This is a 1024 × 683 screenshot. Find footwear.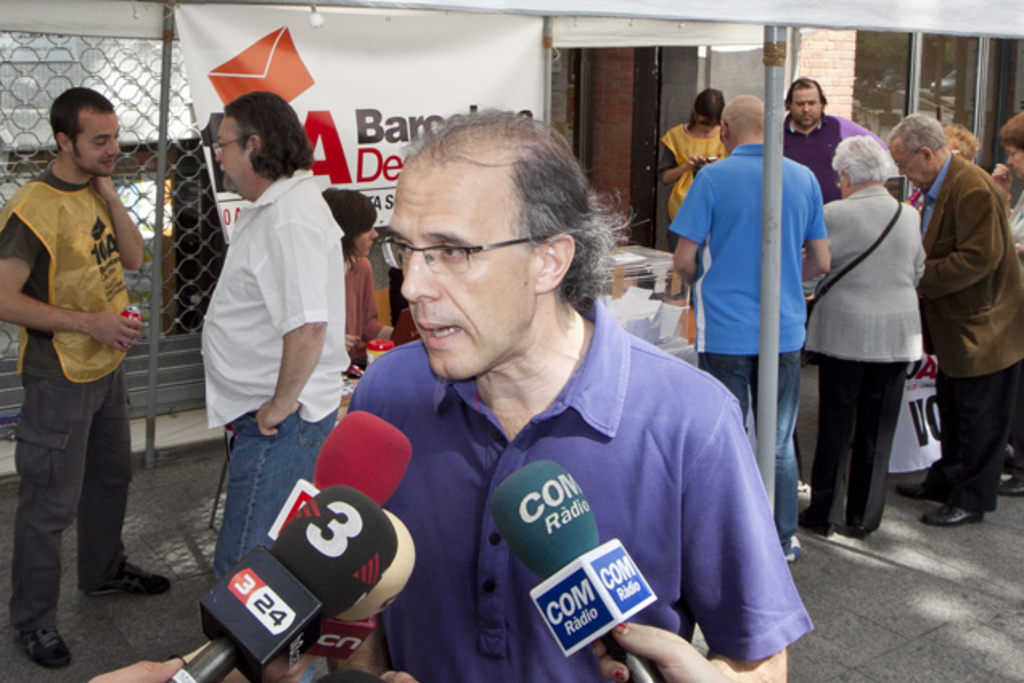
Bounding box: {"left": 850, "top": 526, "right": 874, "bottom": 538}.
